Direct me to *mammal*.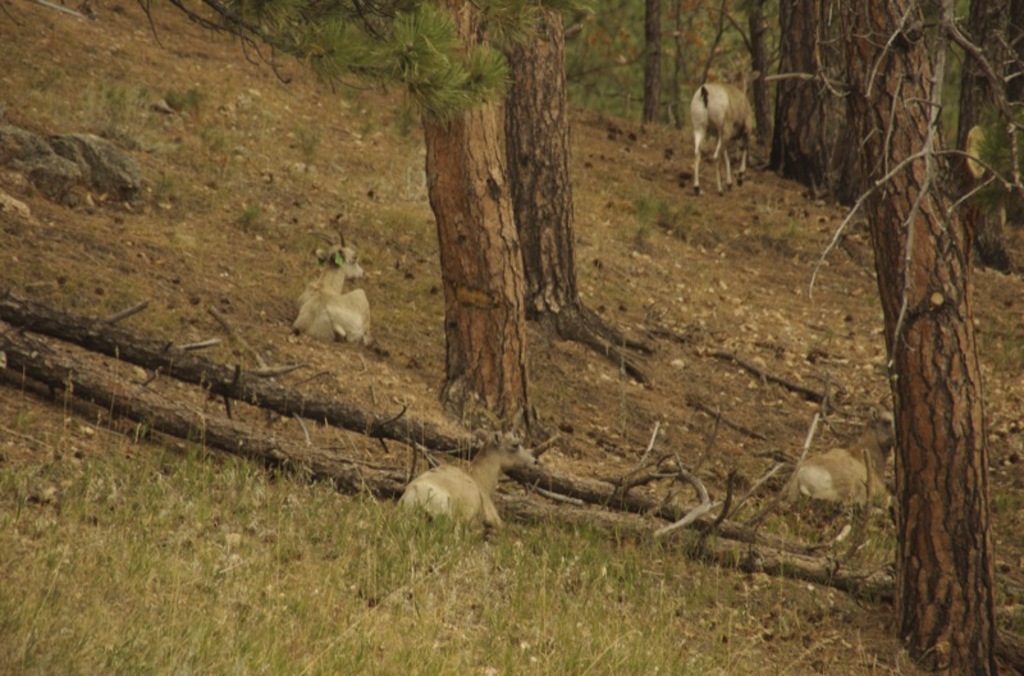
Direction: bbox=(294, 232, 370, 346).
